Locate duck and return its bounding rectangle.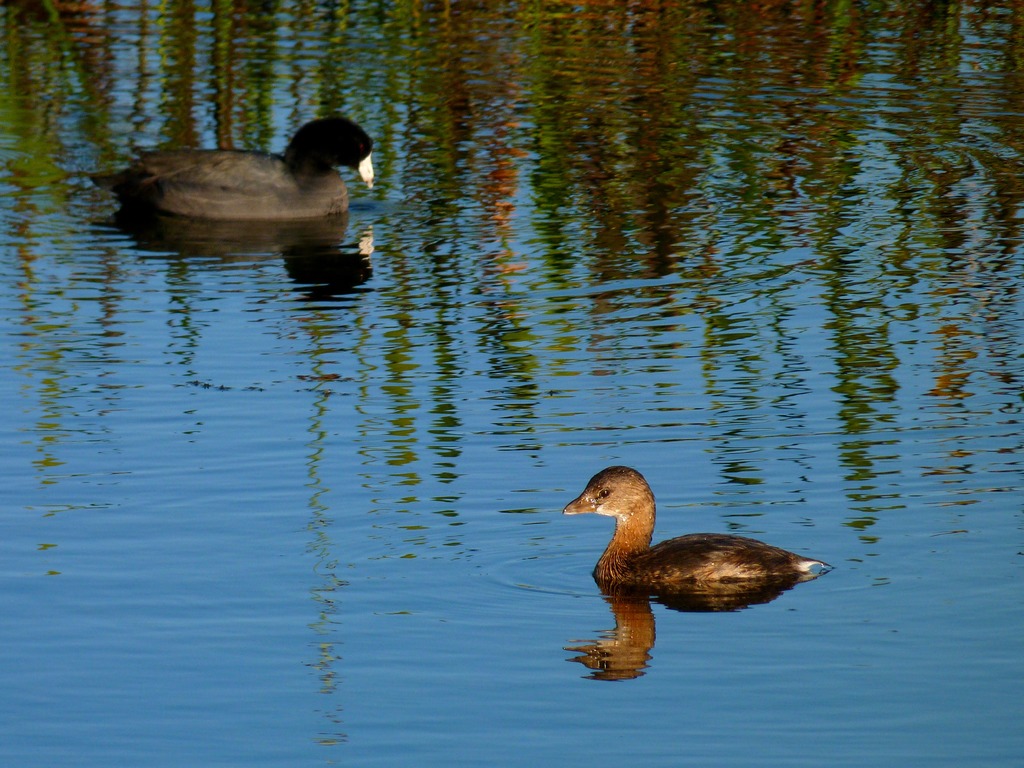
[left=558, top=468, right=825, bottom=591].
